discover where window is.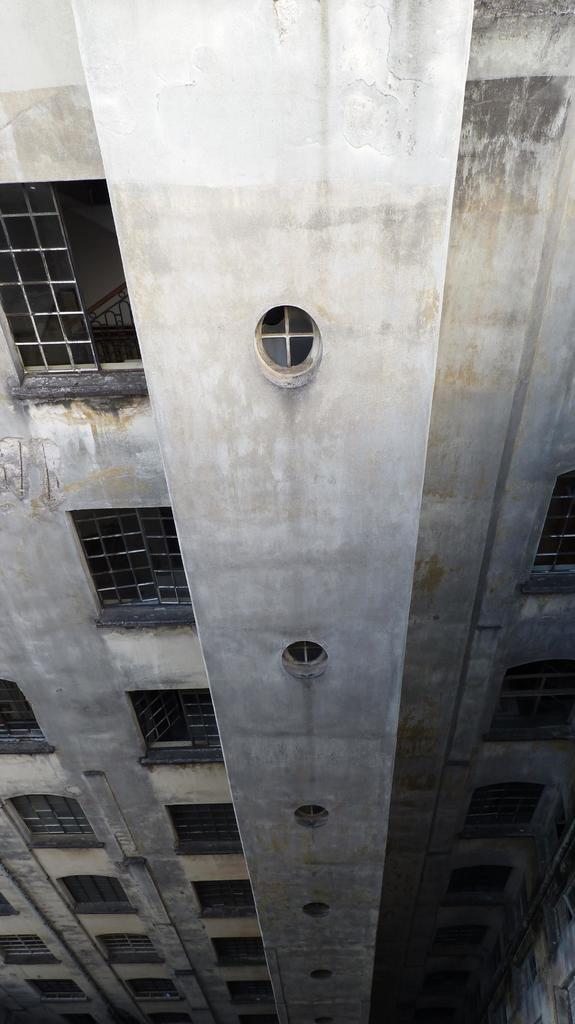
Discovered at <region>220, 980, 269, 1015</region>.
